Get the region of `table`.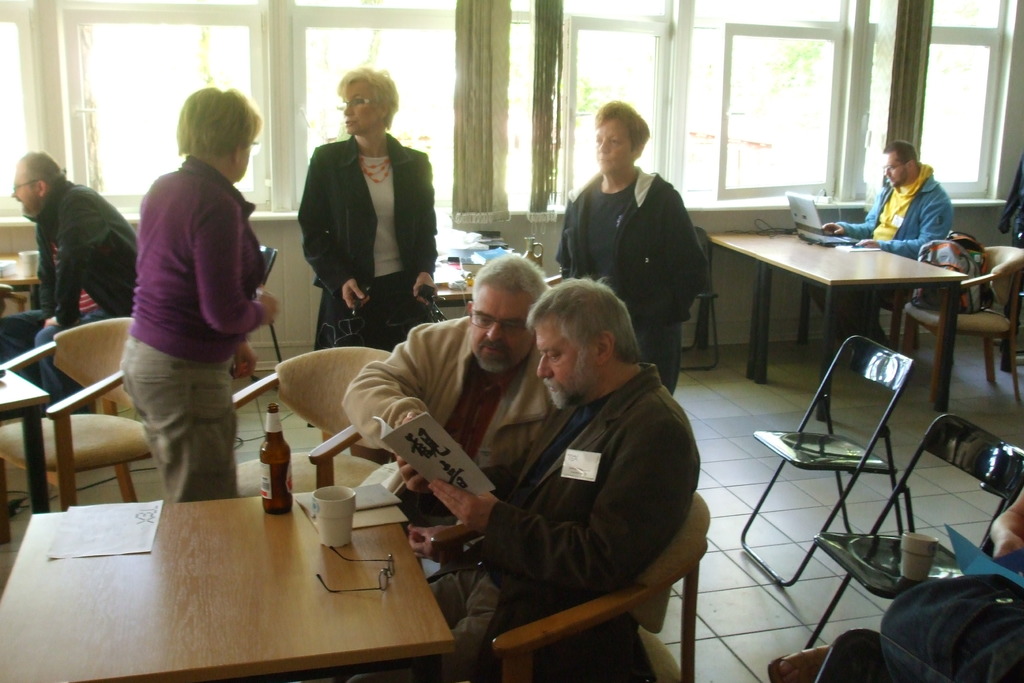
(0, 366, 54, 514).
